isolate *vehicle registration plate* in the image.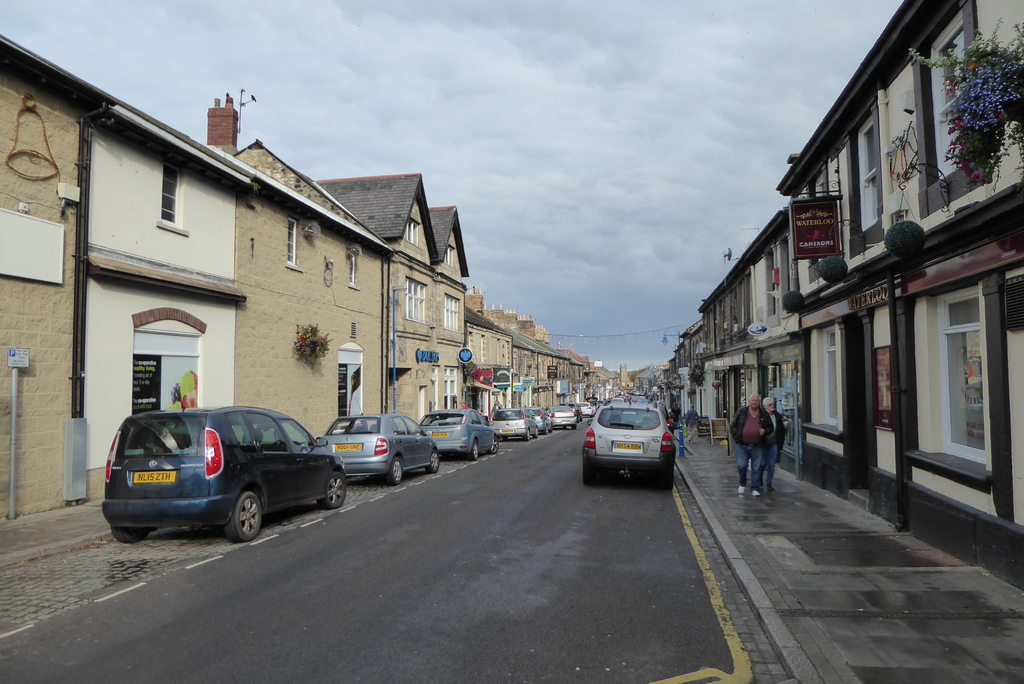
Isolated region: bbox=[433, 428, 449, 441].
